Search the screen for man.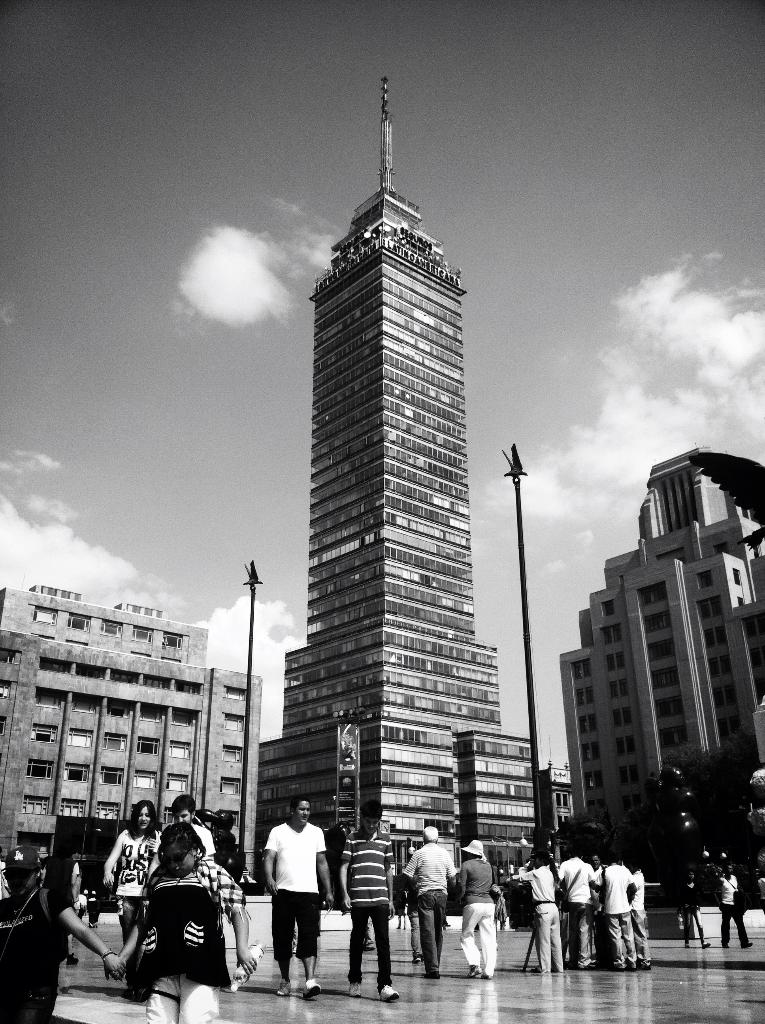
Found at box=[335, 804, 399, 1008].
